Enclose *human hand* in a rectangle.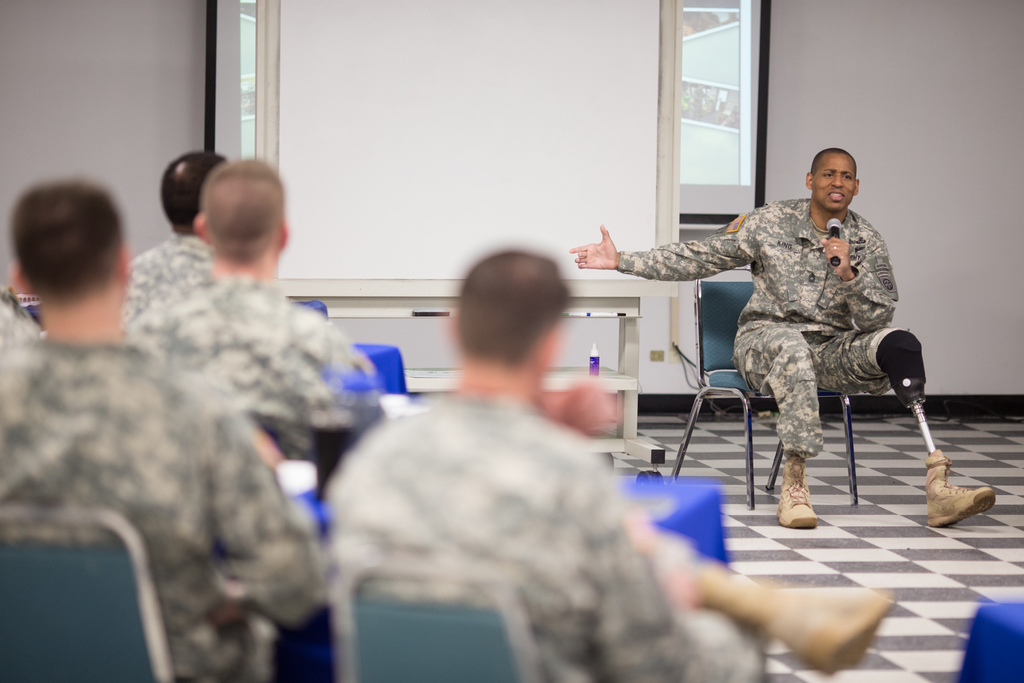
bbox(569, 224, 616, 270).
